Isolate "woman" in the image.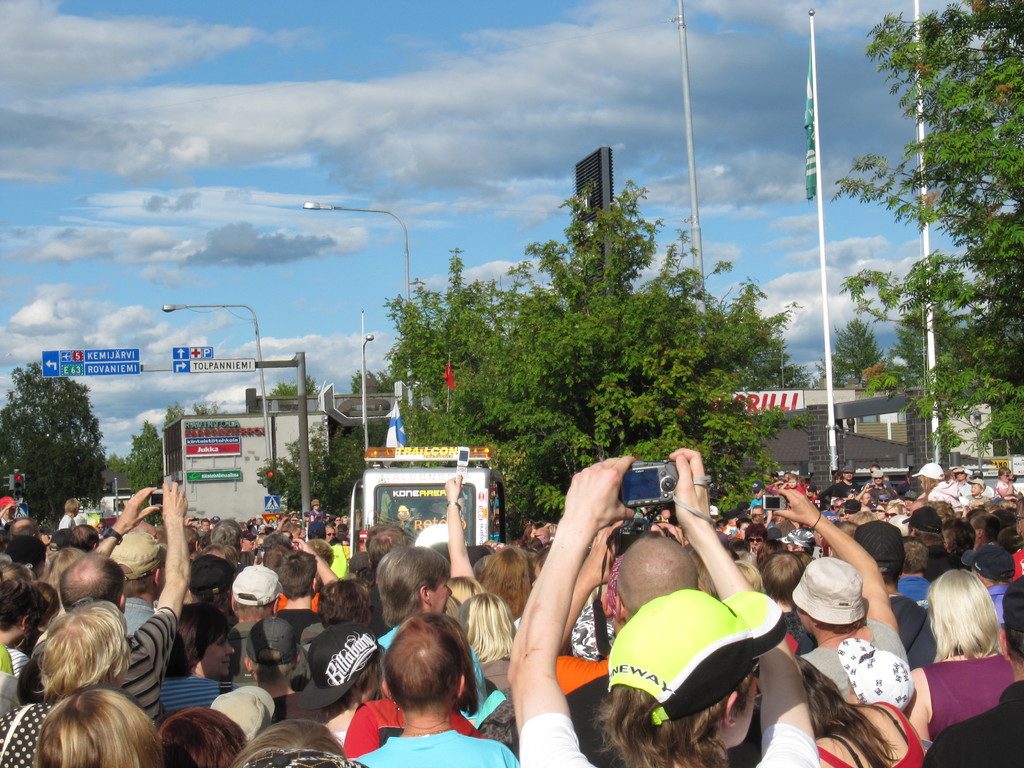
Isolated region: region(154, 604, 248, 725).
